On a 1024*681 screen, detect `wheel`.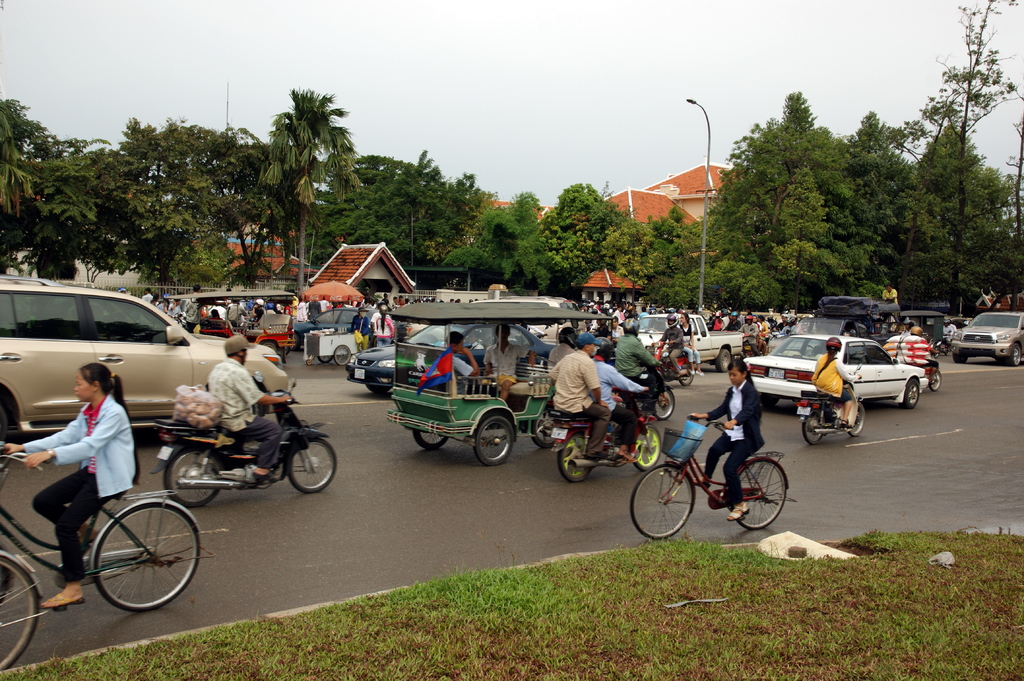
0/405/5/438.
